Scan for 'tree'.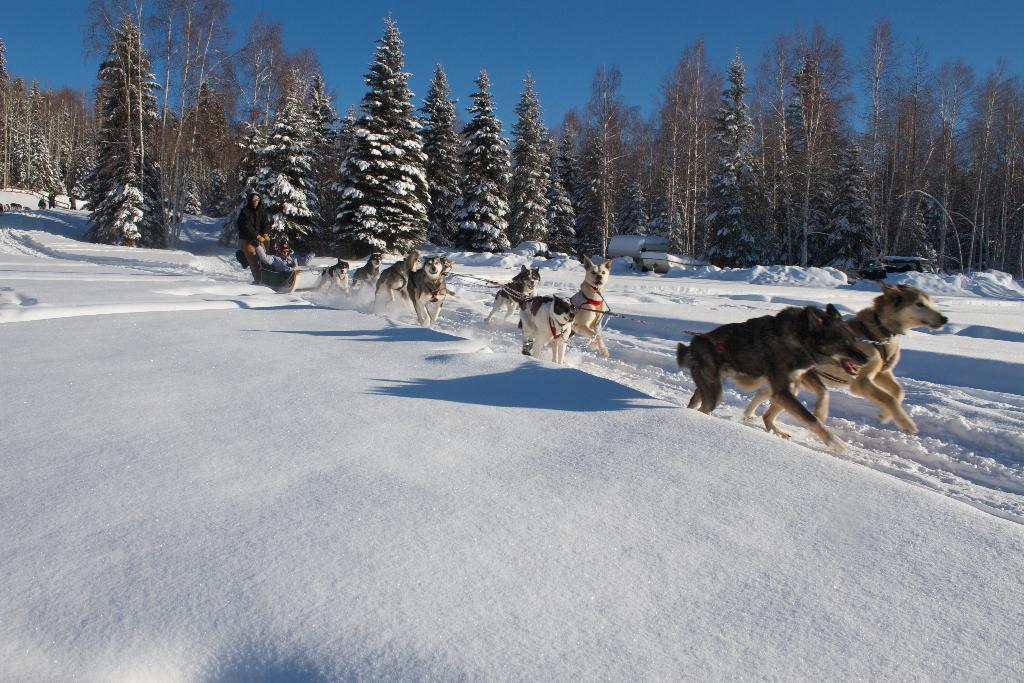
Scan result: 834, 17, 943, 281.
